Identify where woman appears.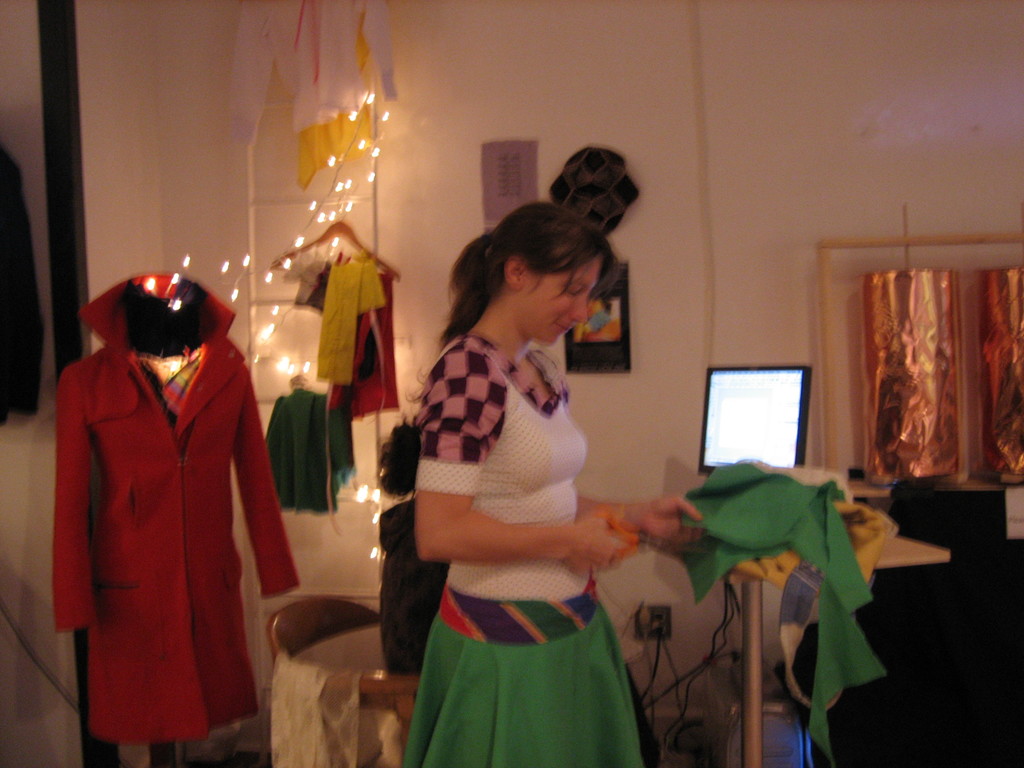
Appears at detection(372, 198, 660, 749).
